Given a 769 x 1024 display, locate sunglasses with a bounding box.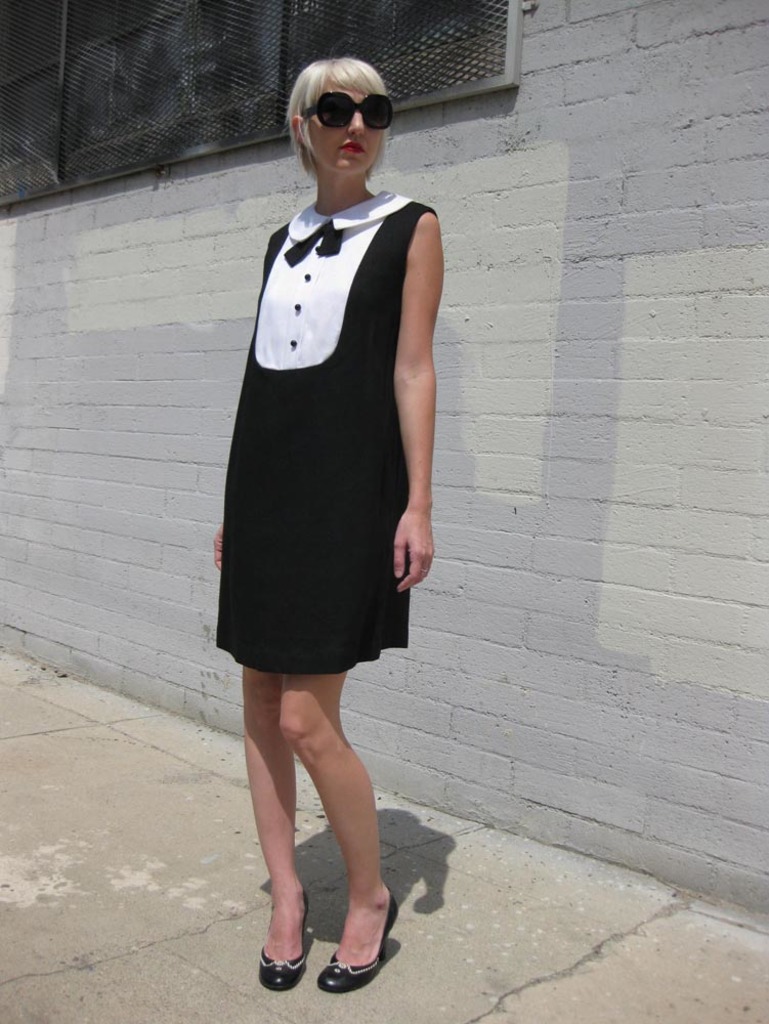
Located: BBox(301, 90, 394, 128).
